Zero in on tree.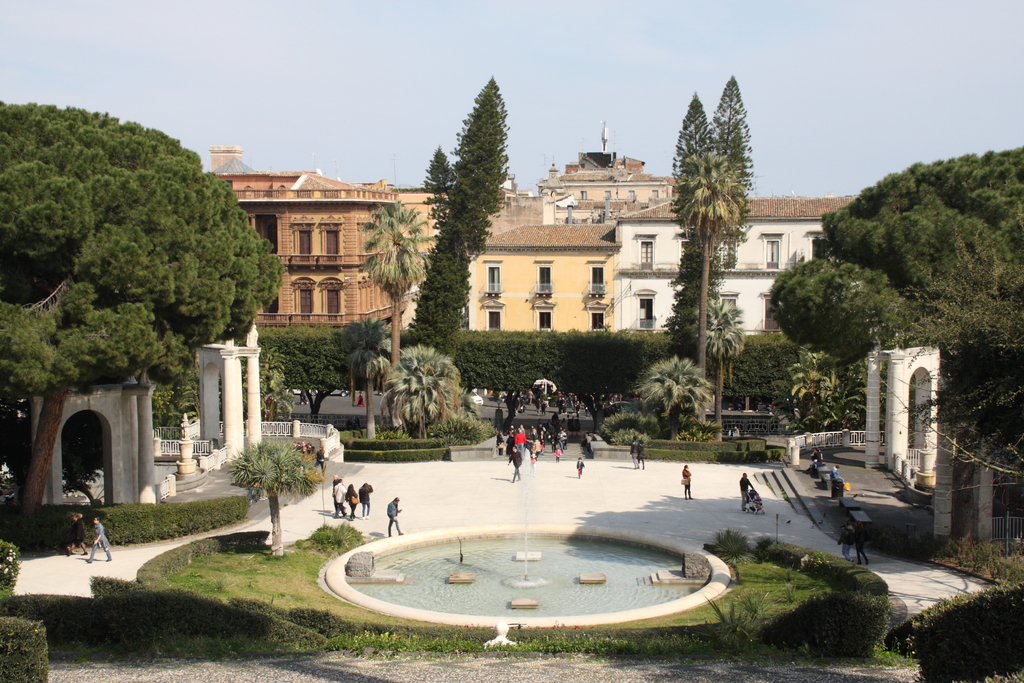
Zeroed in: pyautogui.locateOnScreen(596, 406, 667, 448).
